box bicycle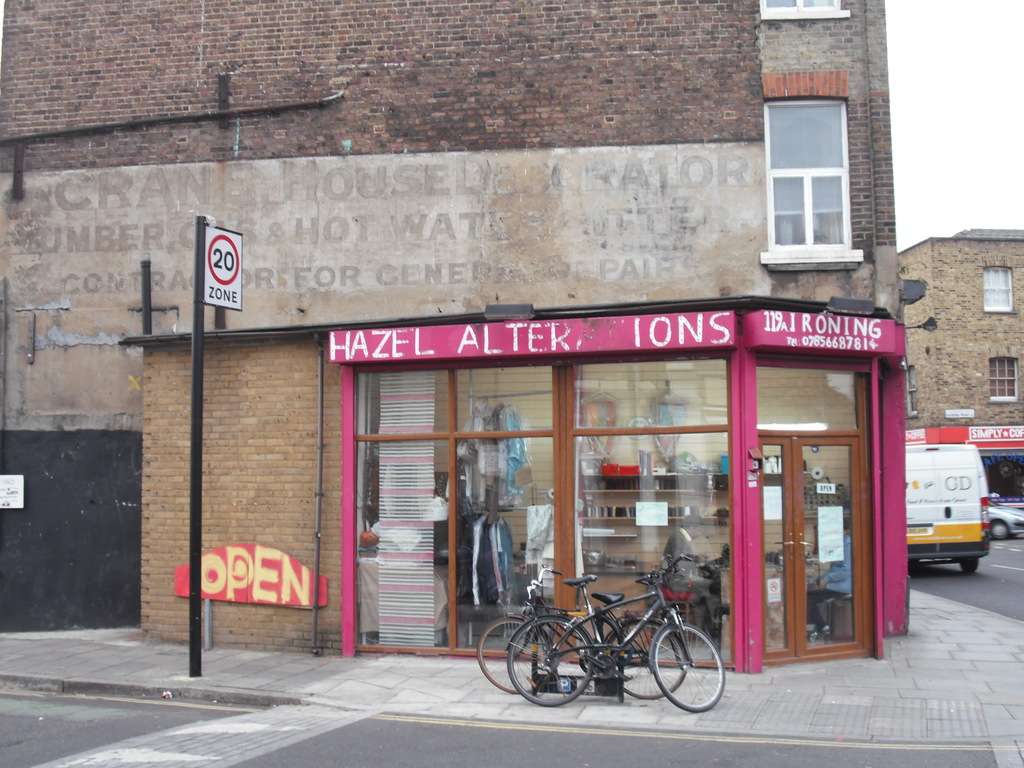
box(474, 566, 691, 694)
